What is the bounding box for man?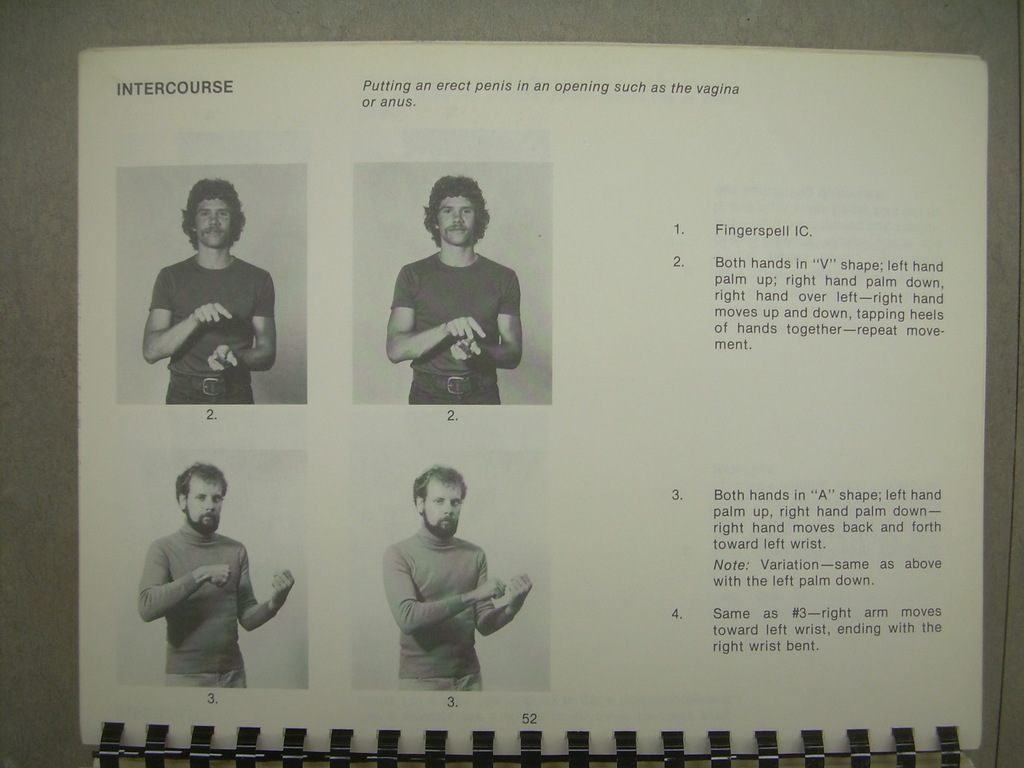
x1=385, y1=175, x2=523, y2=408.
